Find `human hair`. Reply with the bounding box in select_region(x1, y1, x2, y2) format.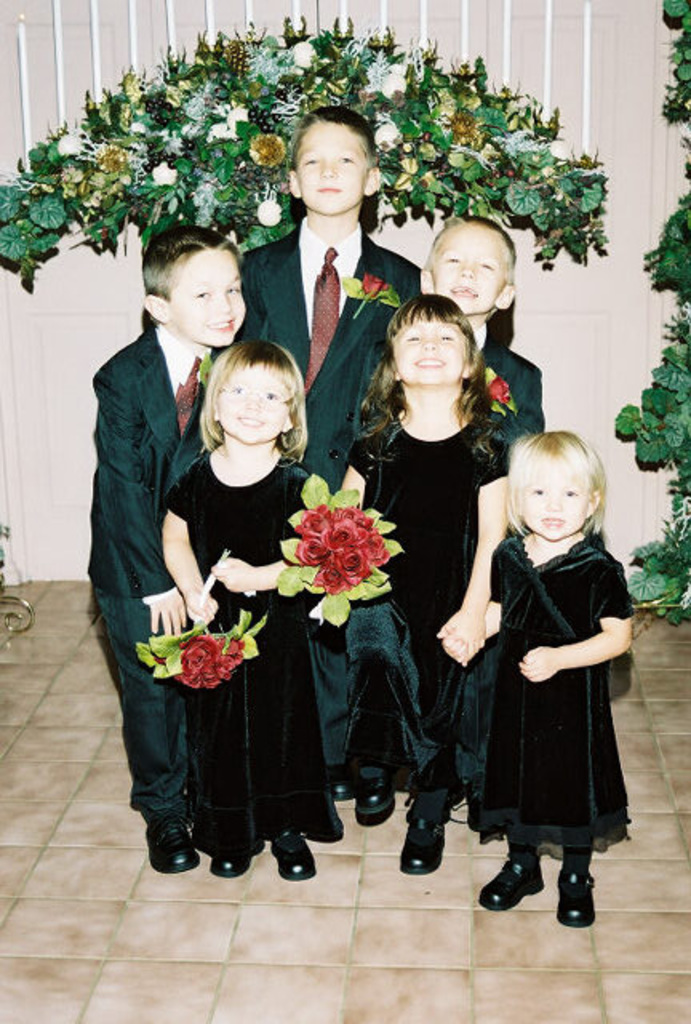
select_region(139, 224, 240, 334).
